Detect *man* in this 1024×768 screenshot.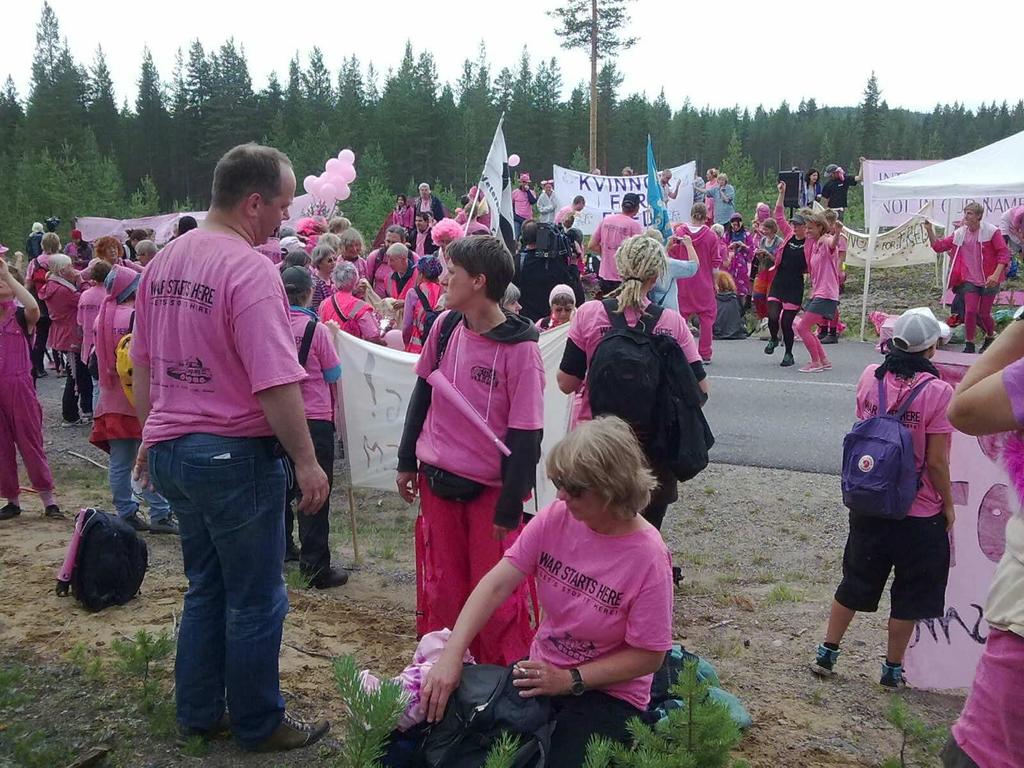
Detection: crop(122, 157, 327, 737).
